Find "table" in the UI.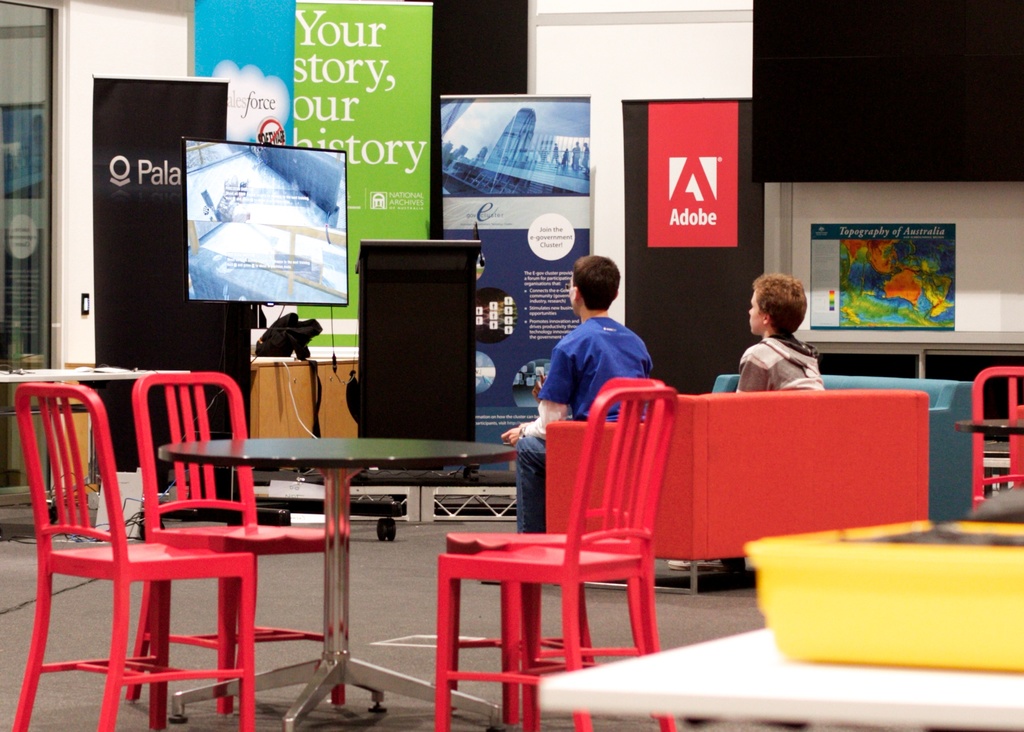
UI element at <region>153, 437, 515, 729</region>.
